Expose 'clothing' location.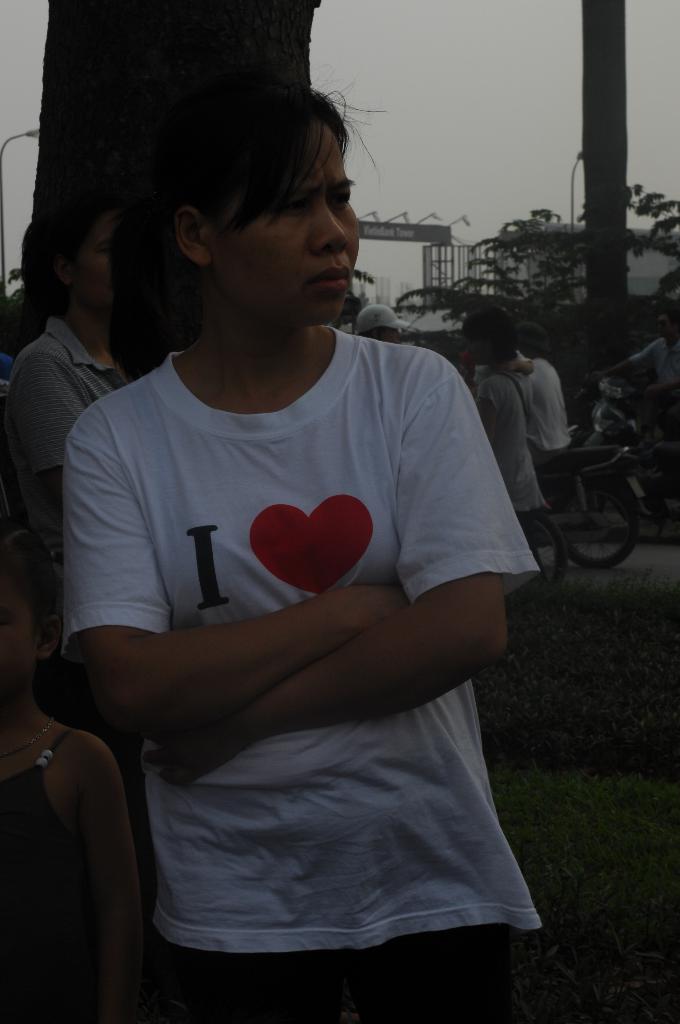
Exposed at 626, 333, 679, 430.
